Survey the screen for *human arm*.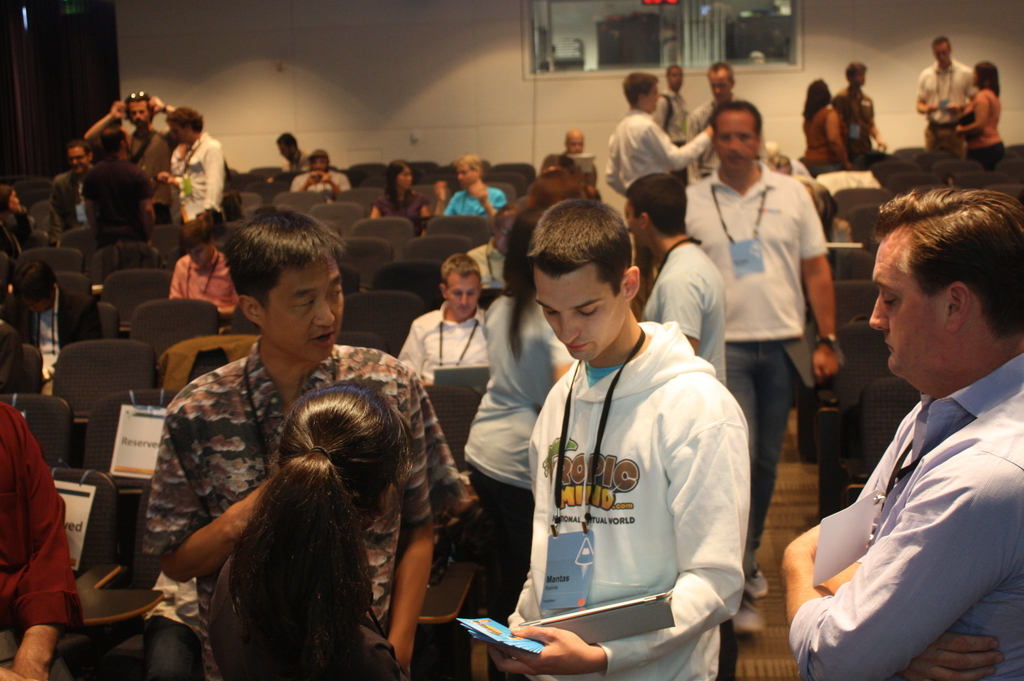
Survey found: 951,71,981,115.
